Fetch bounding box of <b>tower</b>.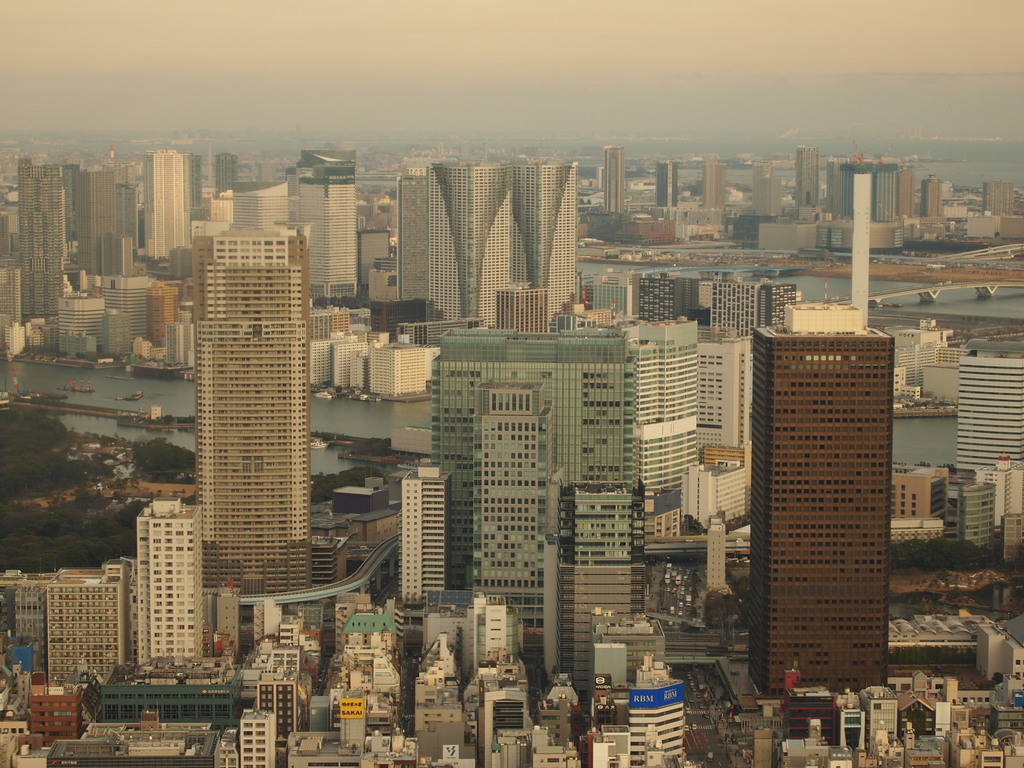
Bbox: (left=603, top=146, right=621, bottom=211).
